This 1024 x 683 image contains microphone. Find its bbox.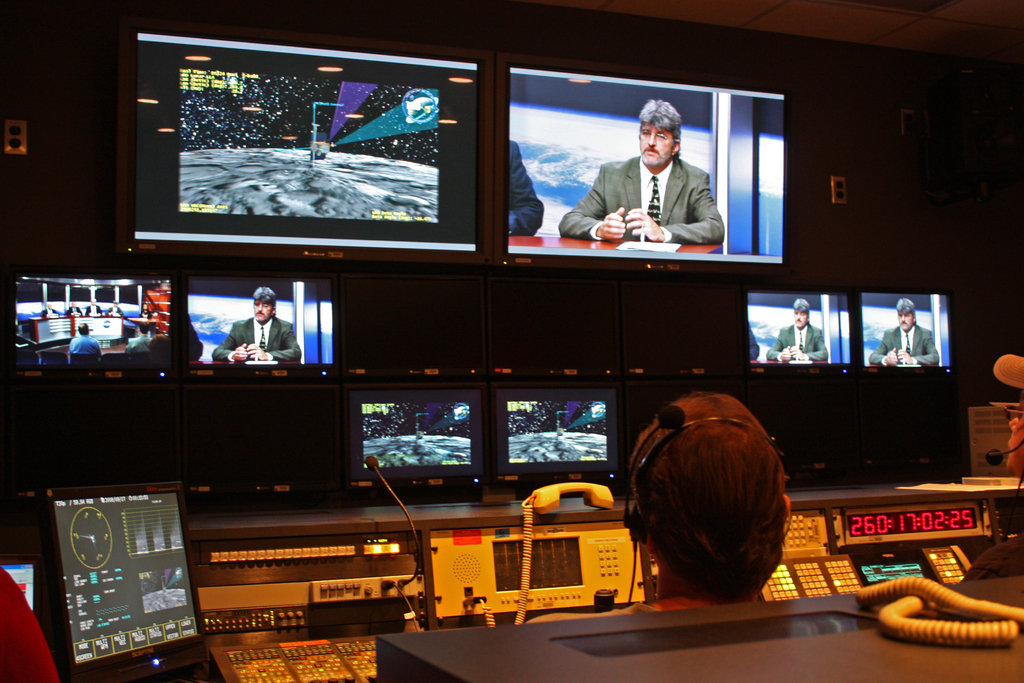
bbox(988, 452, 1004, 462).
